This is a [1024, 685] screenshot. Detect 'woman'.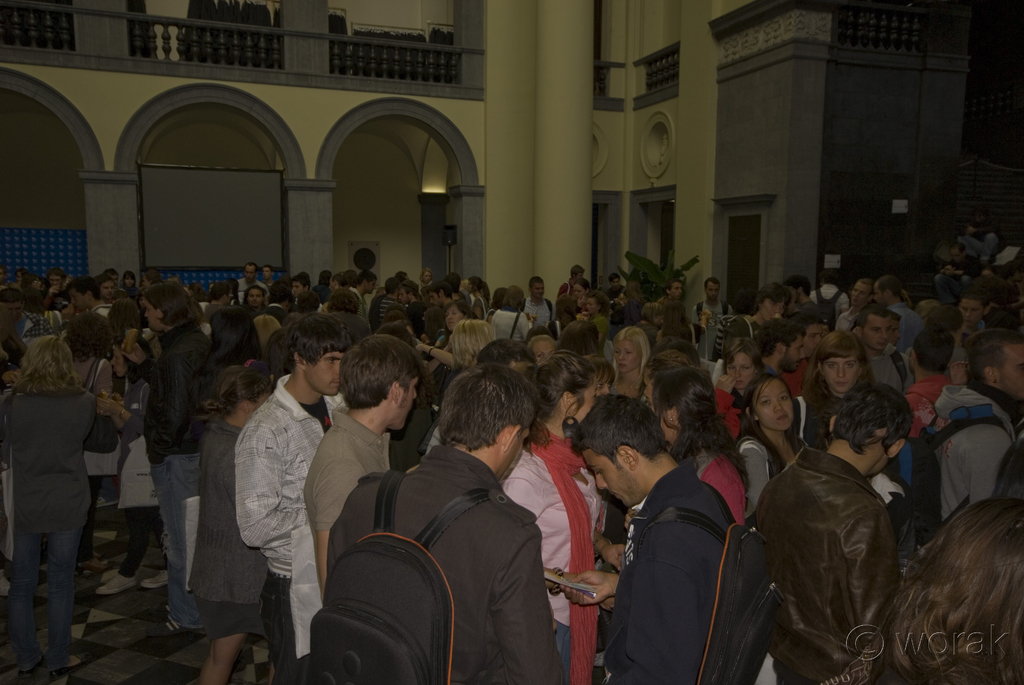
{"x1": 871, "y1": 498, "x2": 1023, "y2": 684}.
